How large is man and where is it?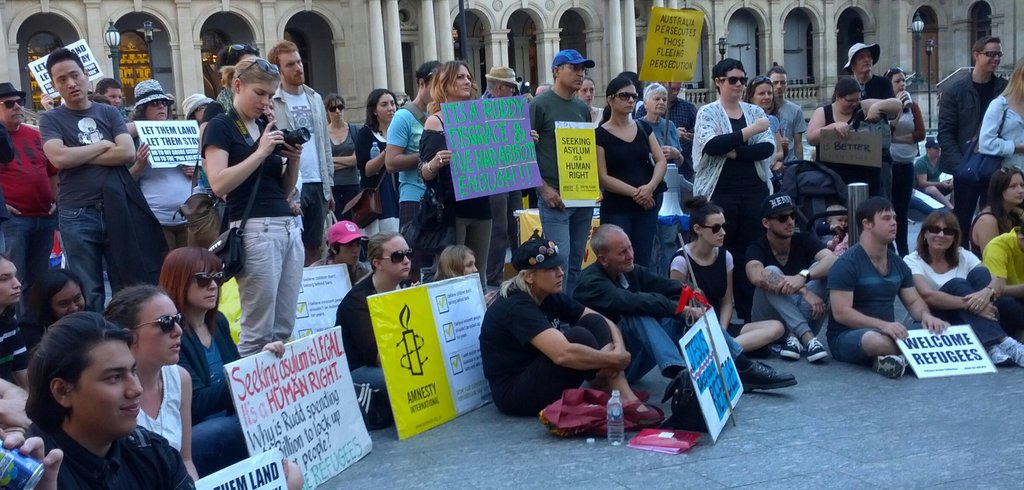
Bounding box: {"x1": 940, "y1": 31, "x2": 1016, "y2": 244}.
